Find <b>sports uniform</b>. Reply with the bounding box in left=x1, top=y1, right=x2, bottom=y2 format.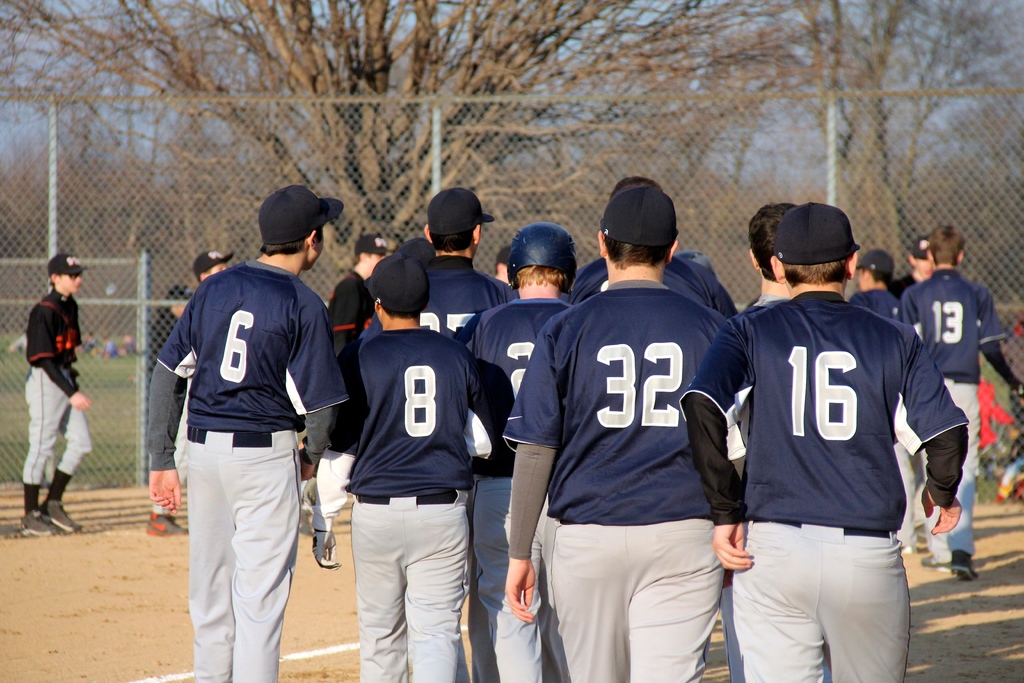
left=17, top=288, right=101, bottom=519.
